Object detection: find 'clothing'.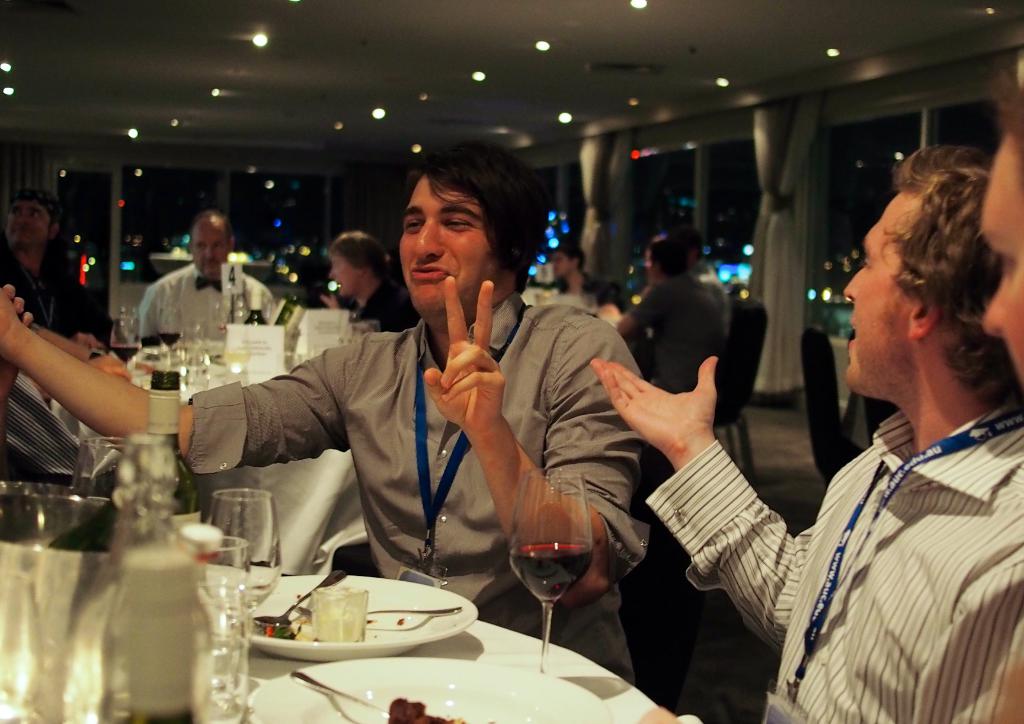
locate(0, 239, 114, 345).
